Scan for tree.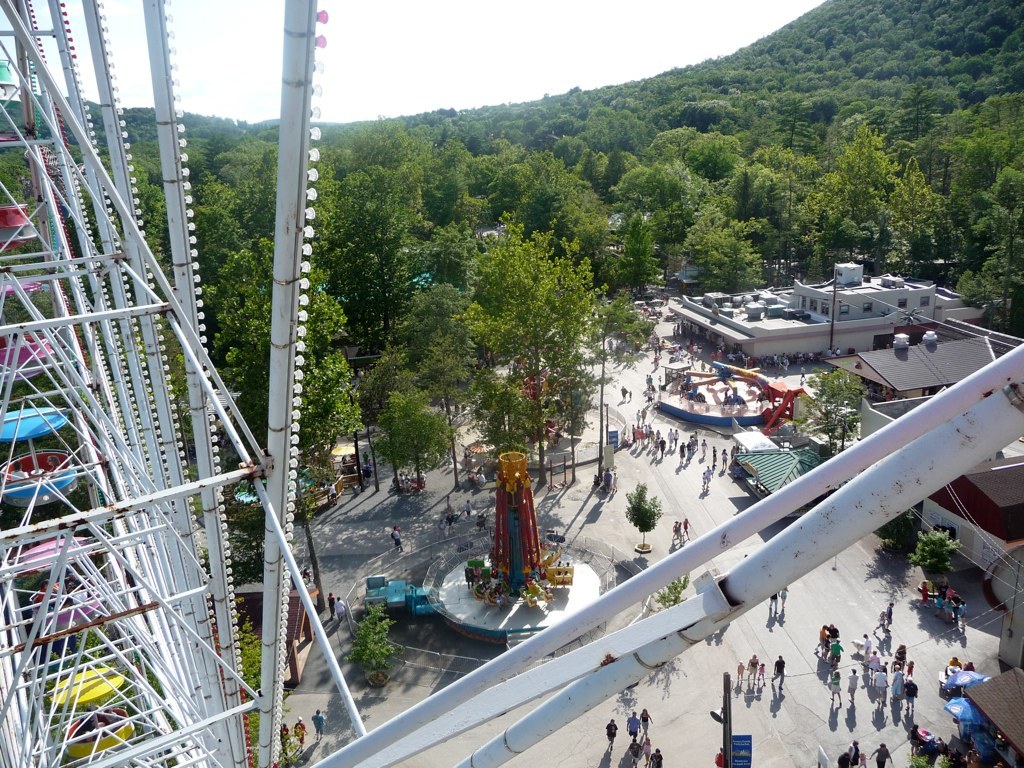
Scan result: crop(615, 221, 660, 298).
